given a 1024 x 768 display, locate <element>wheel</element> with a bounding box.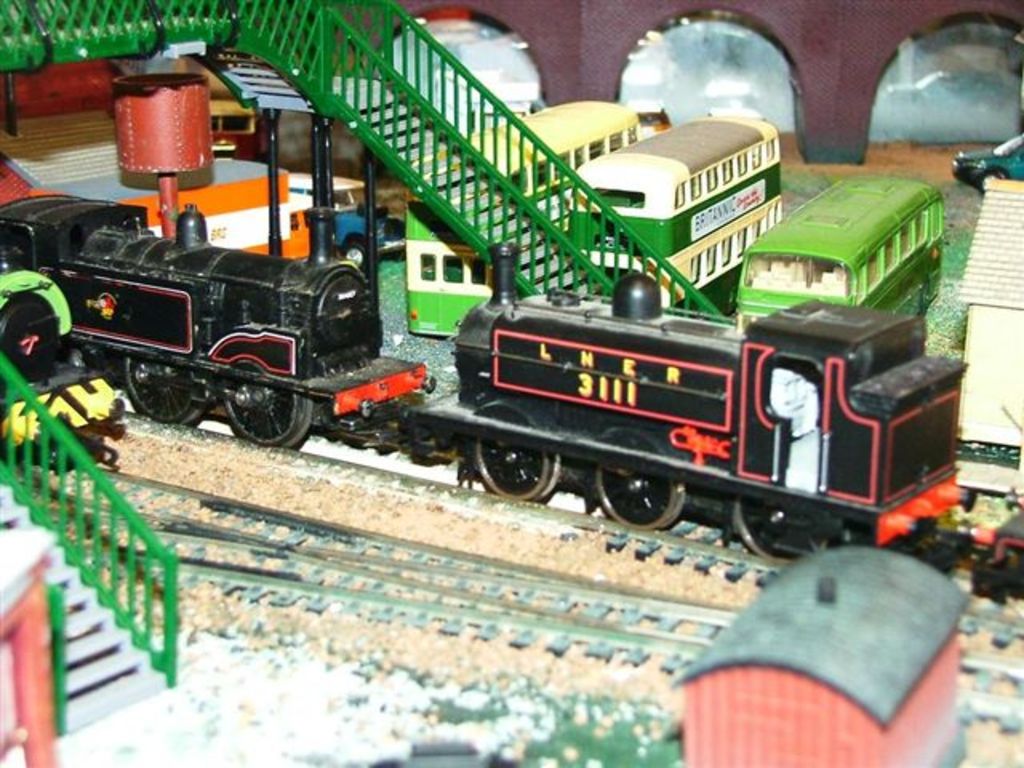
Located: l=214, t=371, r=318, b=454.
